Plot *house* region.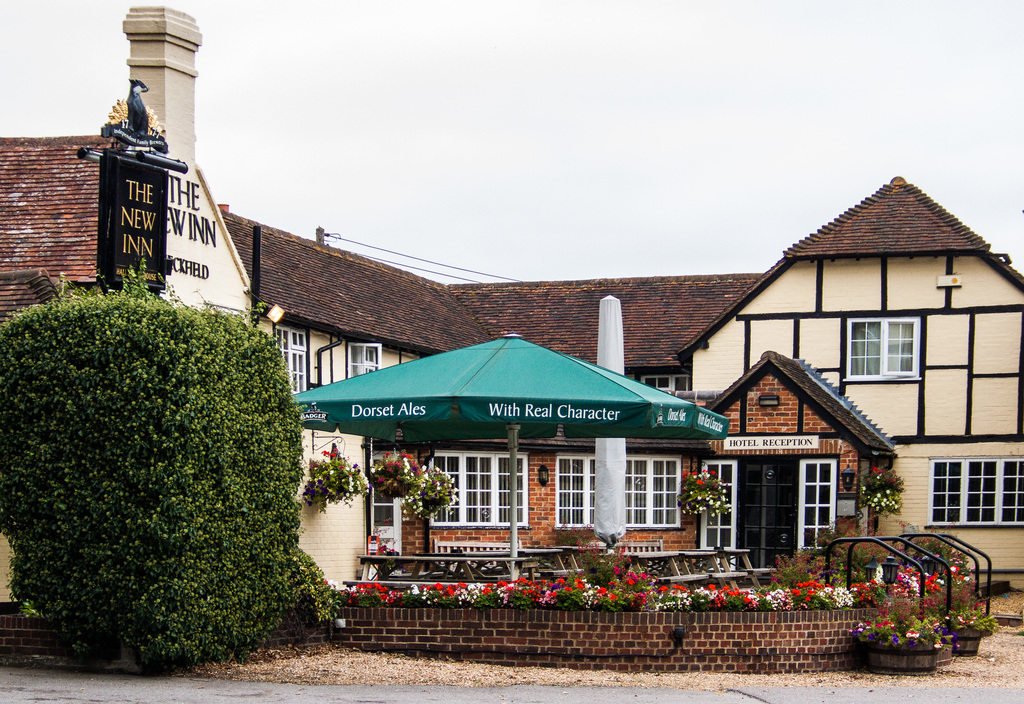
Plotted at x1=683 y1=177 x2=1023 y2=586.
